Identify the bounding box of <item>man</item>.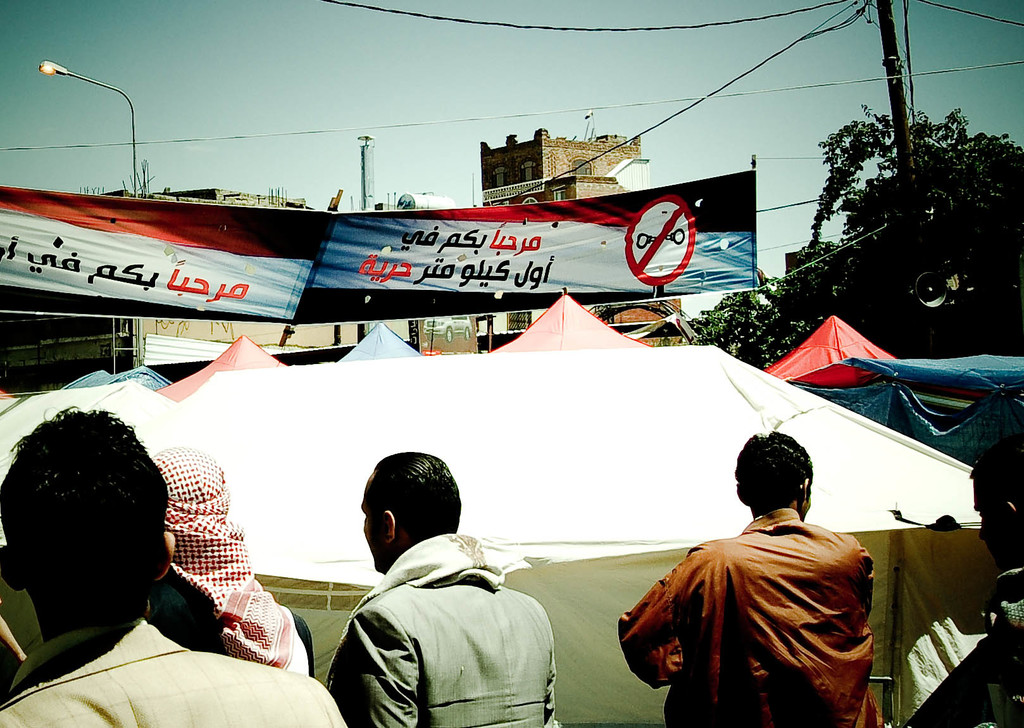
134,439,321,681.
